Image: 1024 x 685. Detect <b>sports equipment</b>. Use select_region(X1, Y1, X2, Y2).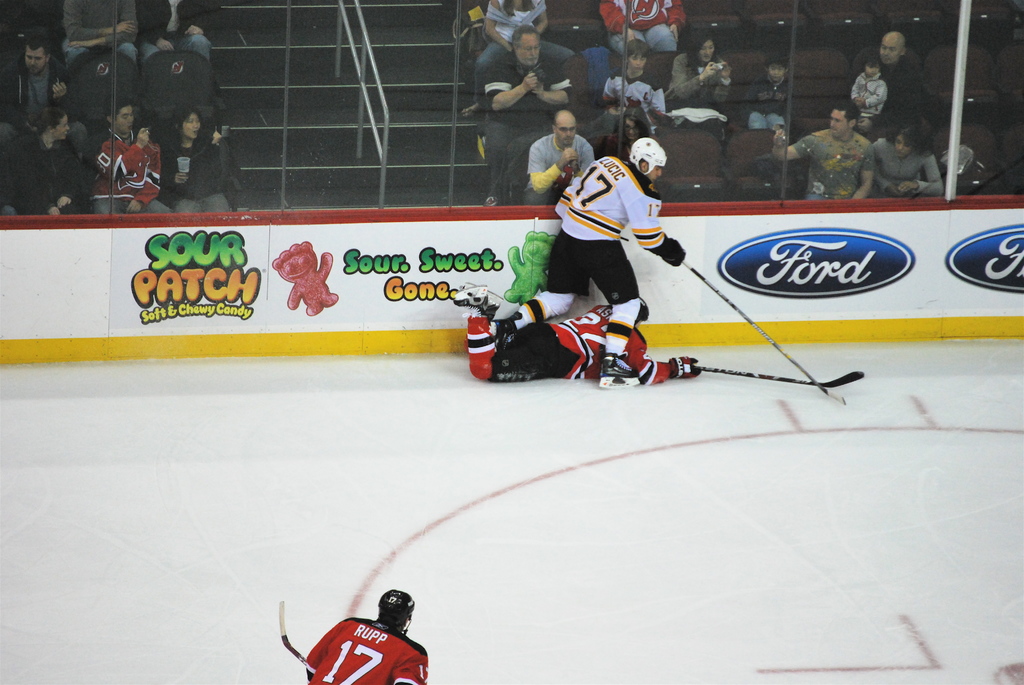
select_region(647, 233, 688, 268).
